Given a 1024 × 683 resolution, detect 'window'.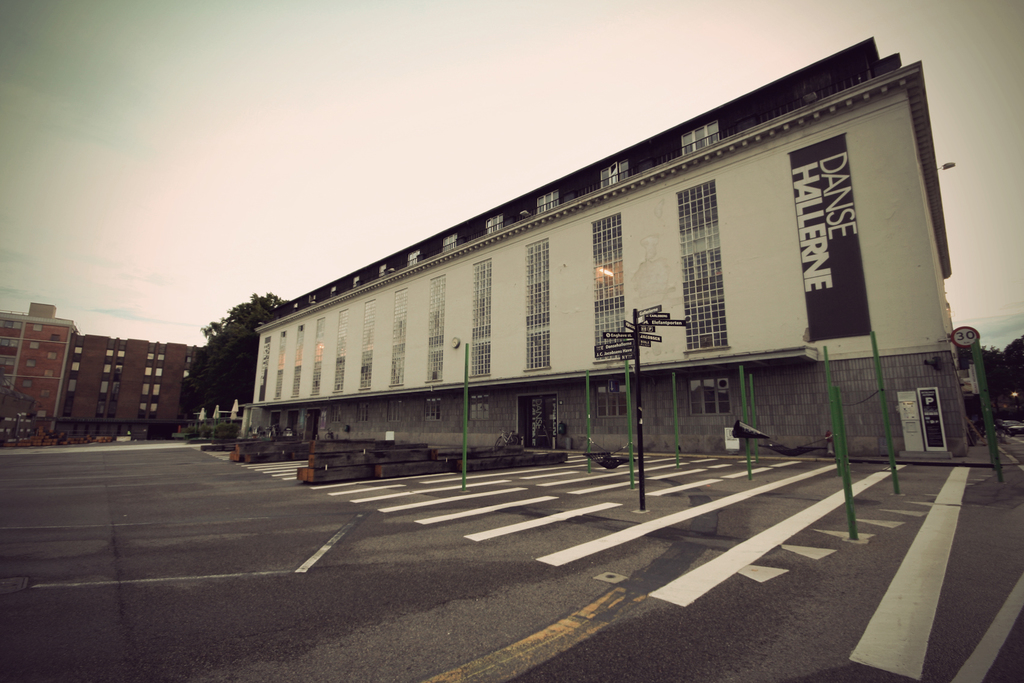
426/274/447/388.
